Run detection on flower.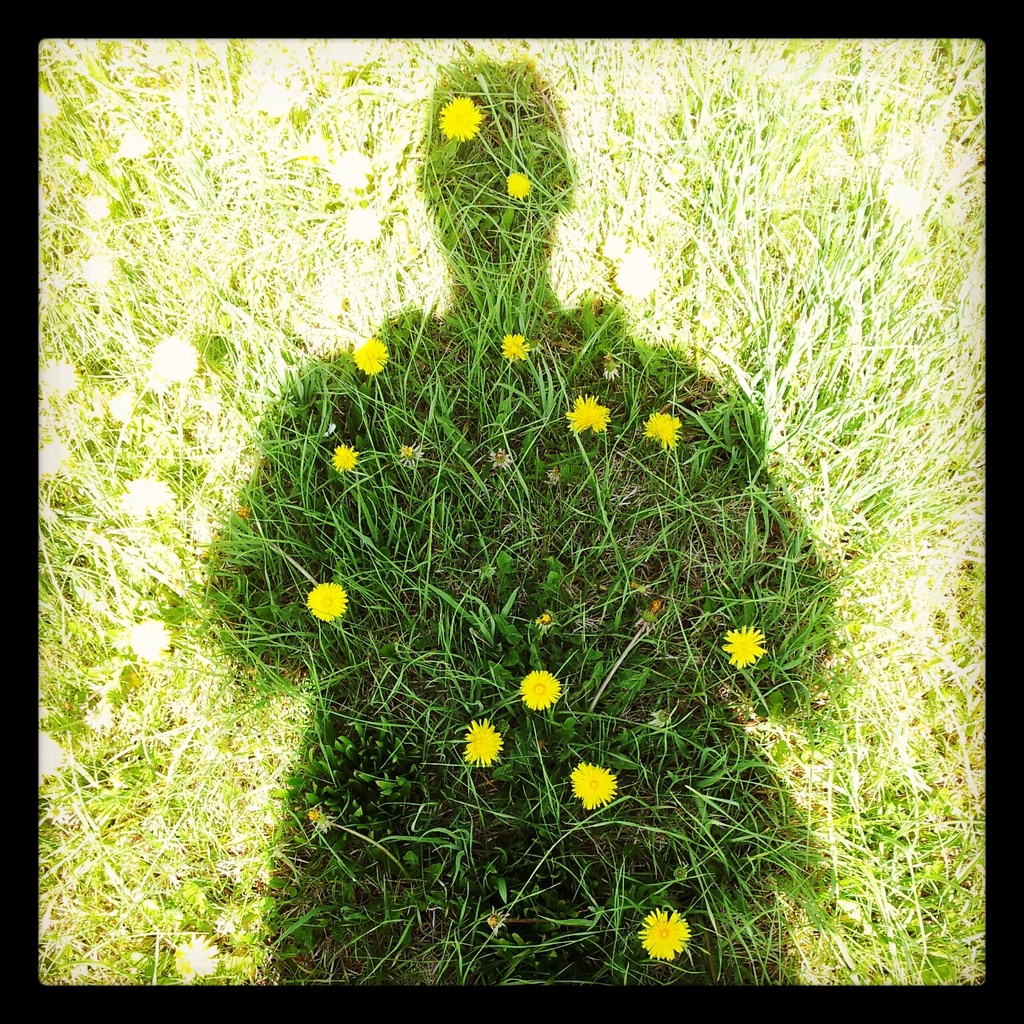
Result: (x1=435, y1=95, x2=483, y2=141).
